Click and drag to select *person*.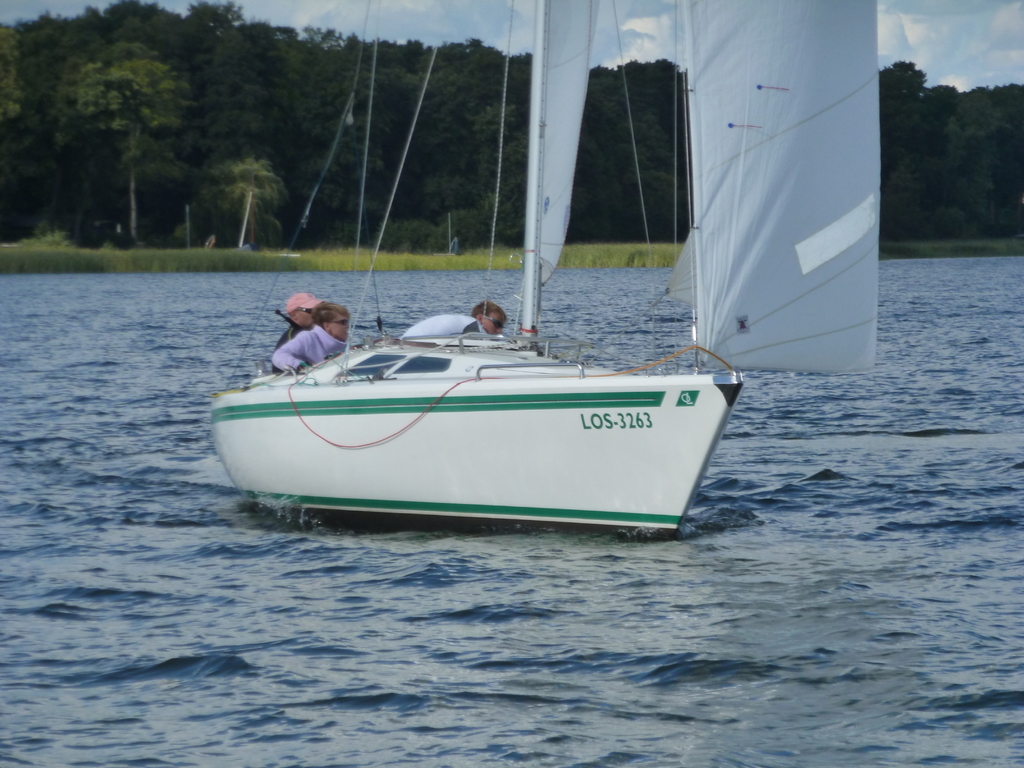
Selection: rect(273, 302, 355, 372).
